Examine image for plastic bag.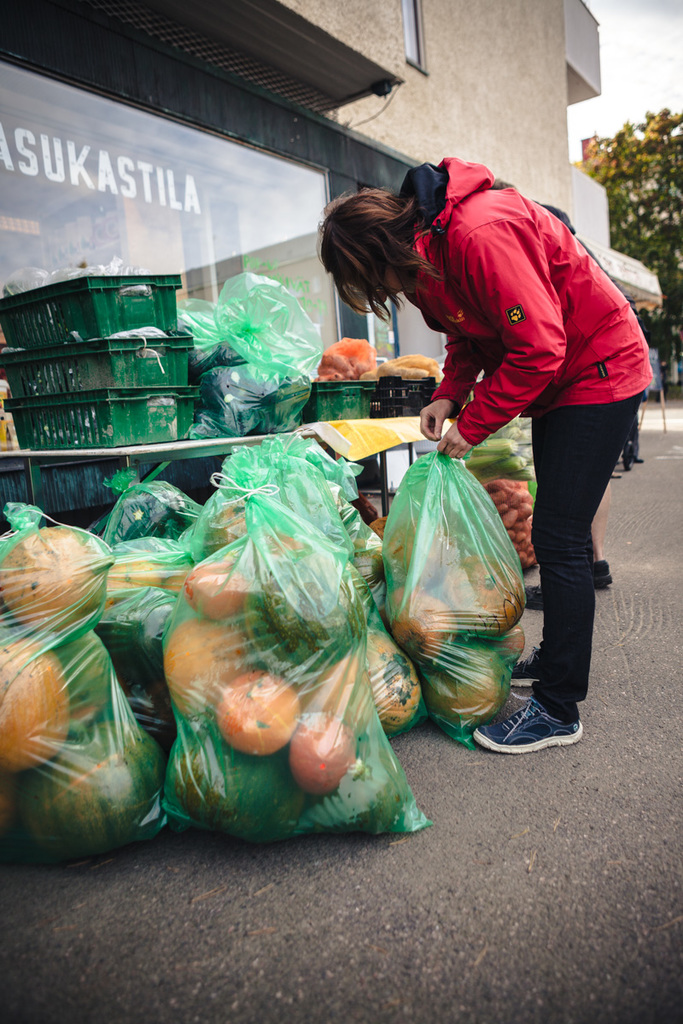
Examination result: [0, 497, 182, 849].
